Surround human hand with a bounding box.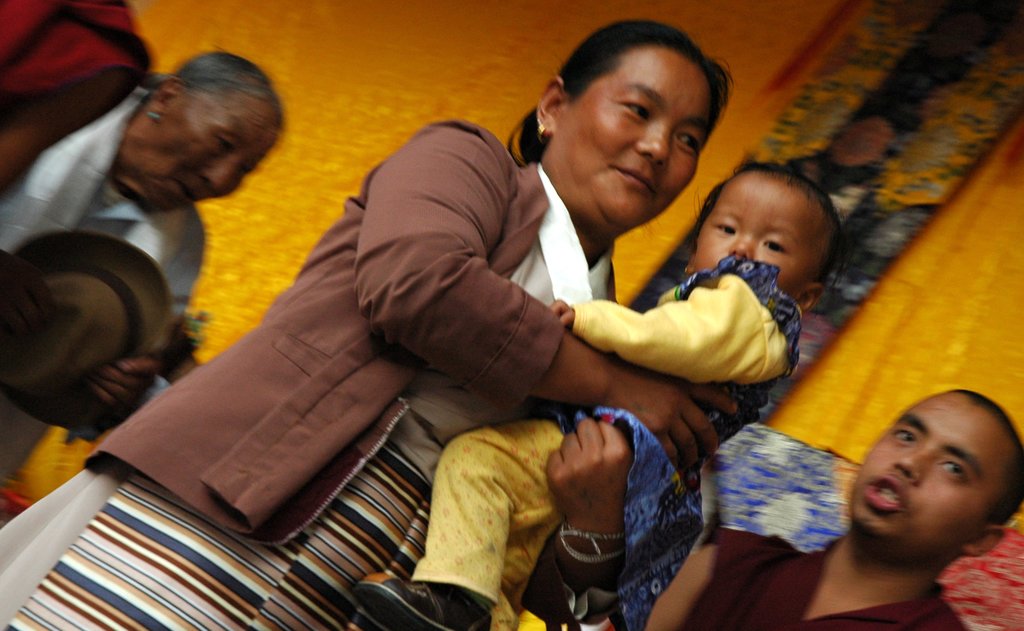
[x1=86, y1=349, x2=164, y2=413].
